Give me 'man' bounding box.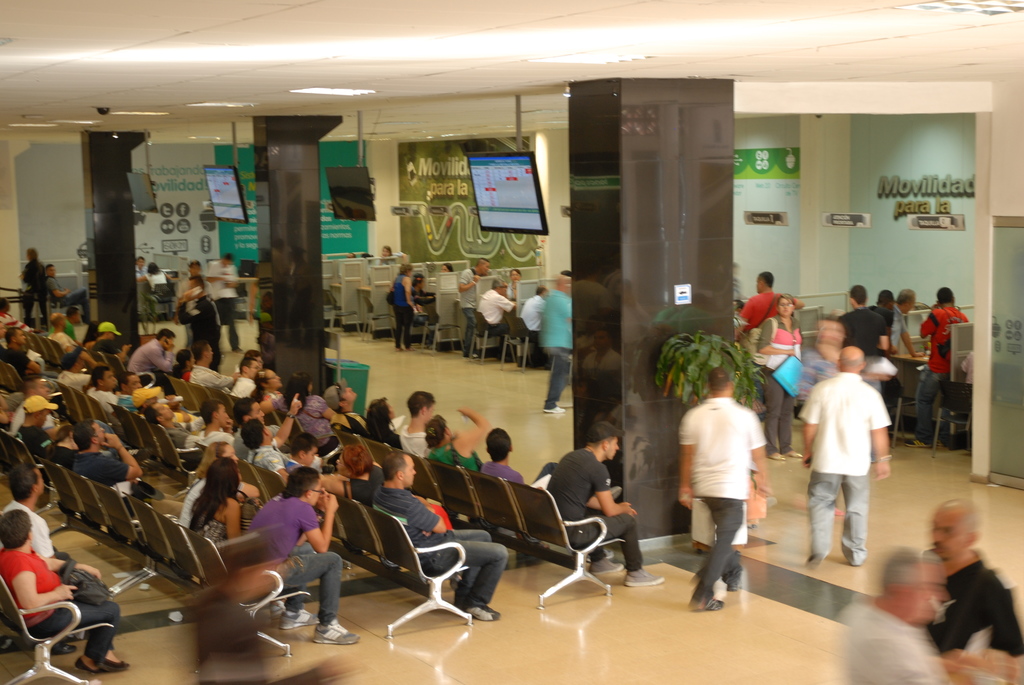
bbox=[844, 543, 970, 684].
